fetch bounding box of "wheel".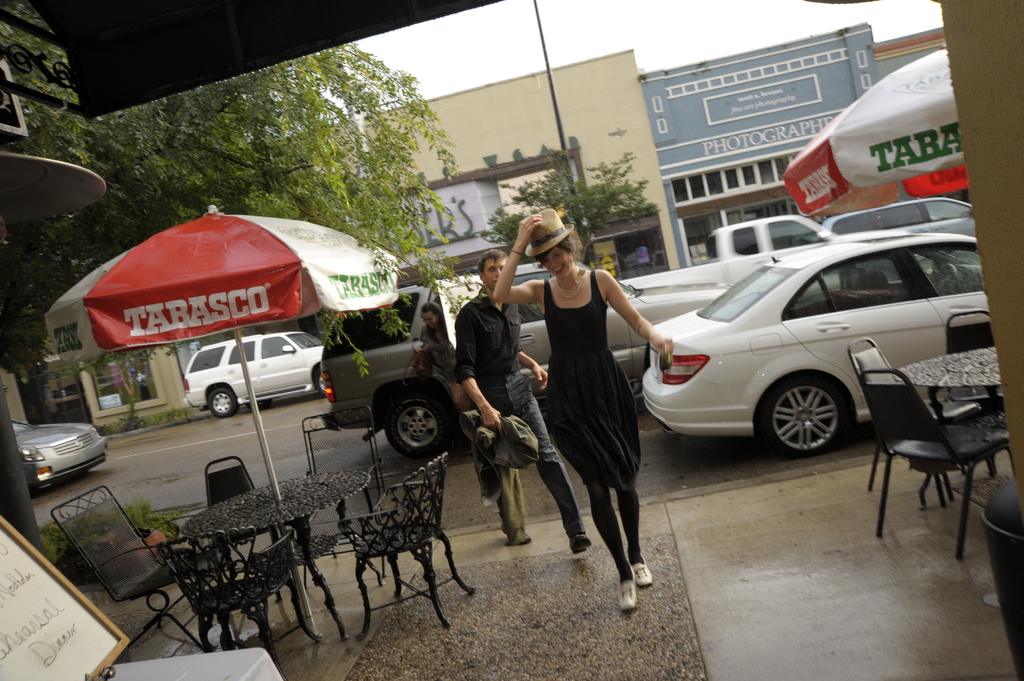
Bbox: l=207, t=389, r=231, b=421.
